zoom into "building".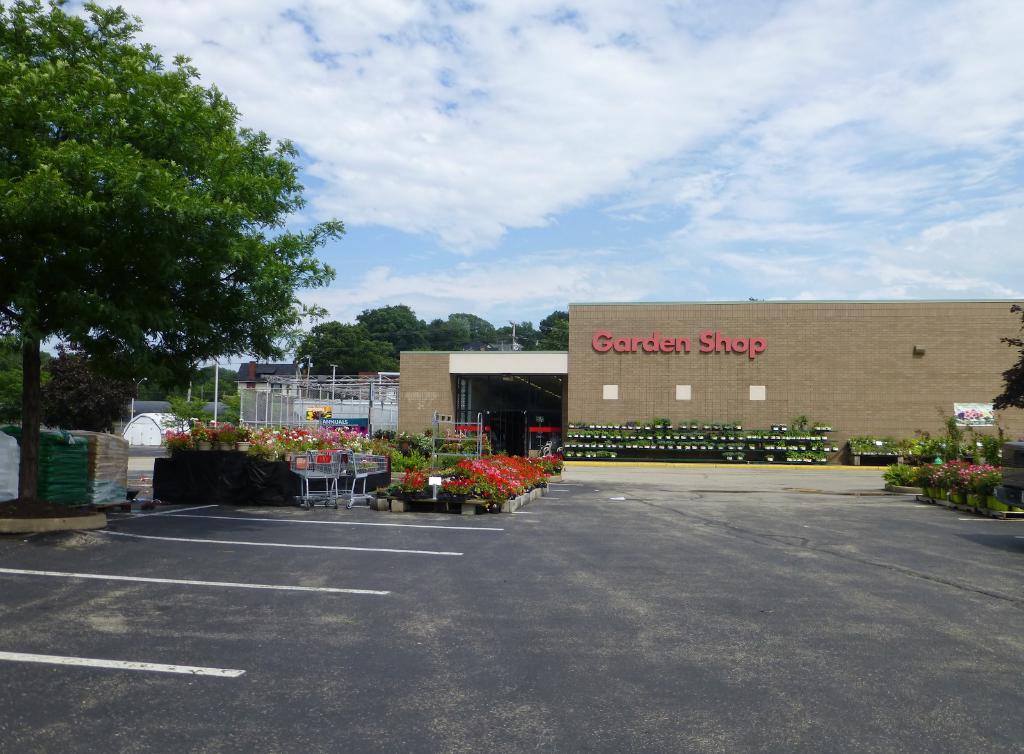
Zoom target: crop(399, 303, 1023, 487).
